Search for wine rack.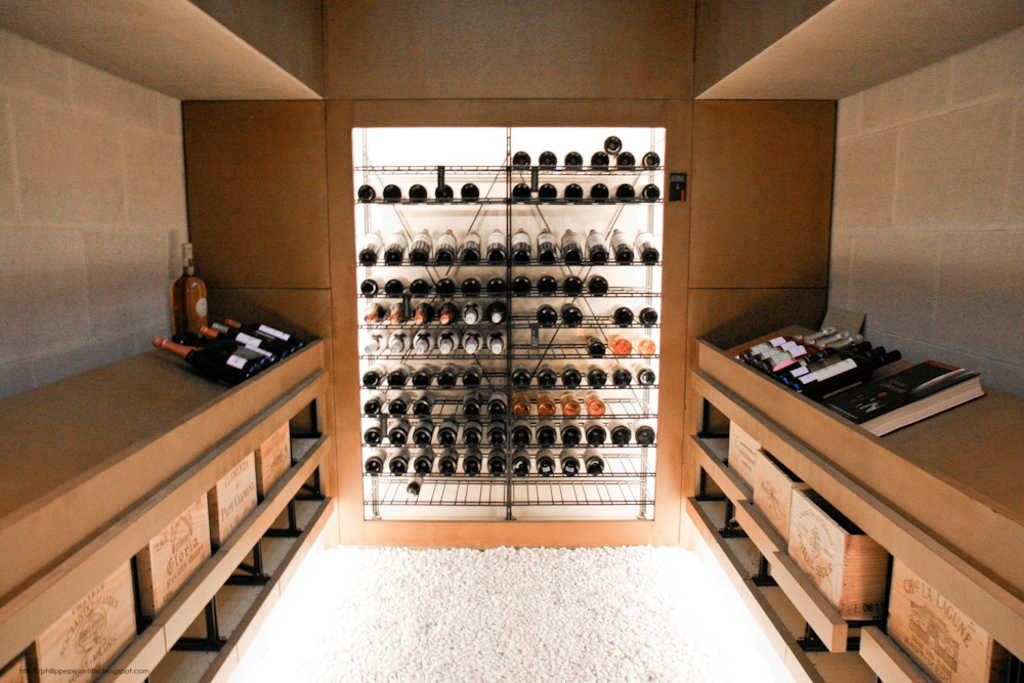
Found at box(0, 314, 340, 682).
